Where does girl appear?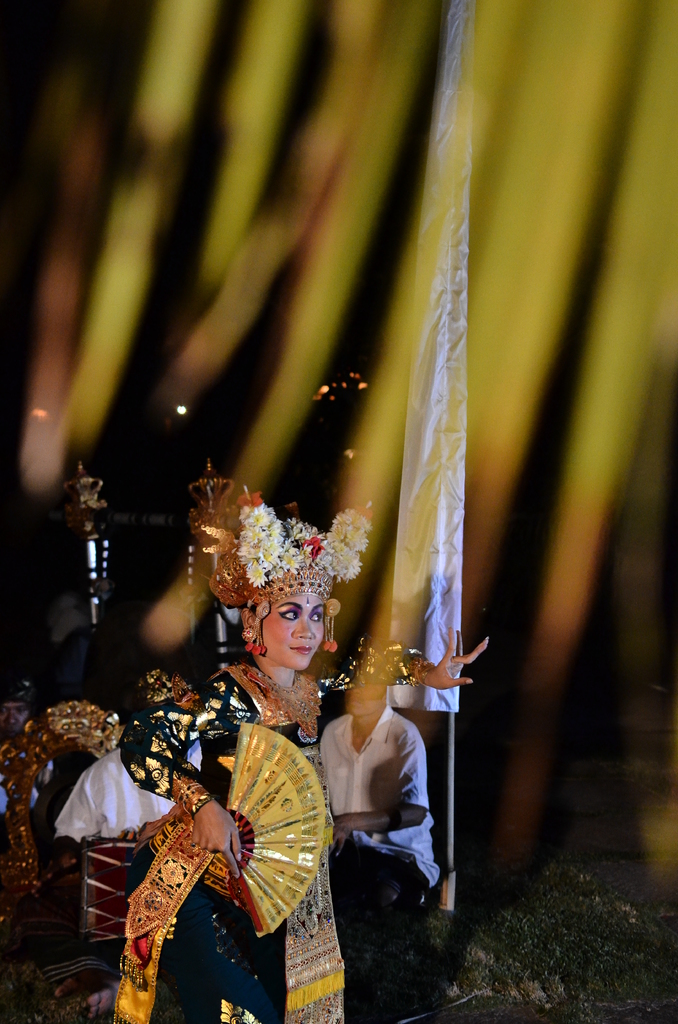
Appears at bbox=[118, 490, 488, 1023].
